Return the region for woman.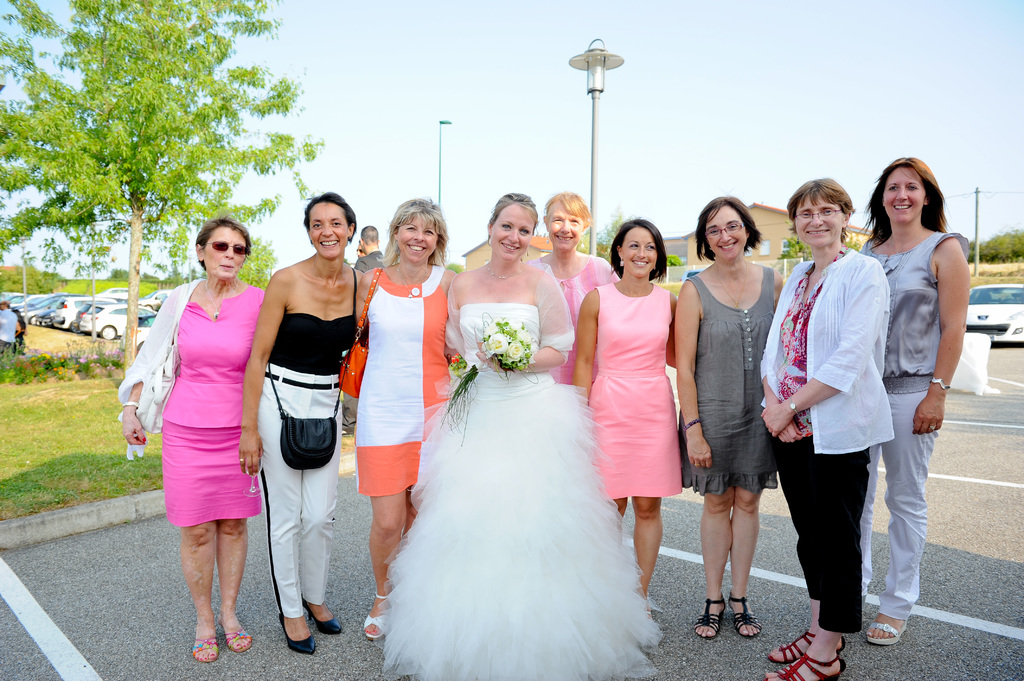
left=372, top=191, right=661, bottom=680.
